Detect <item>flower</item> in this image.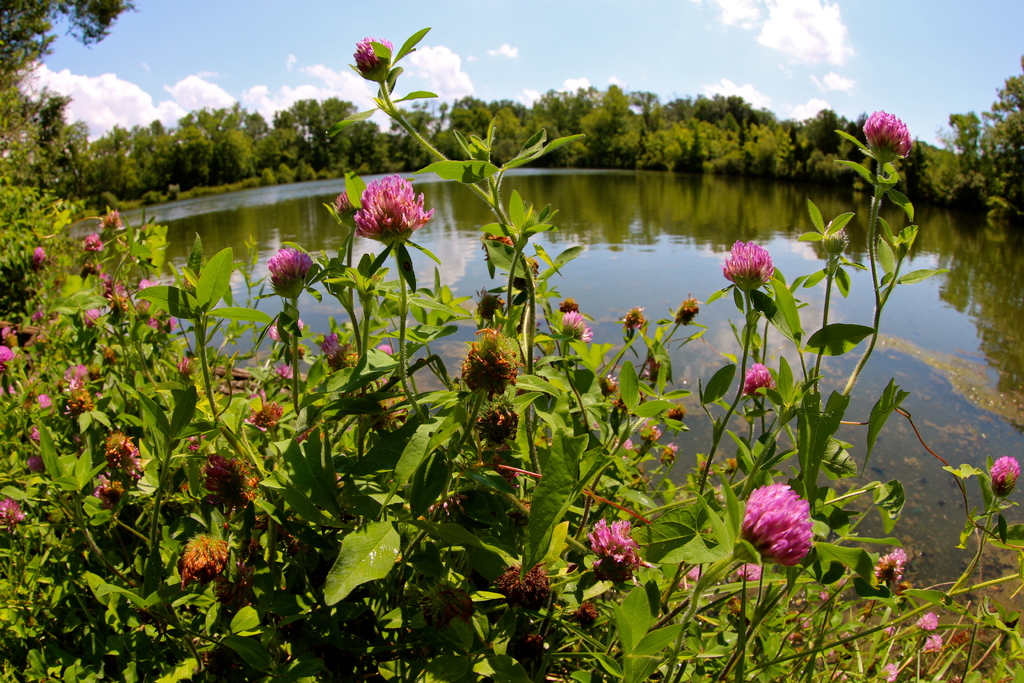
Detection: locate(493, 564, 552, 611).
